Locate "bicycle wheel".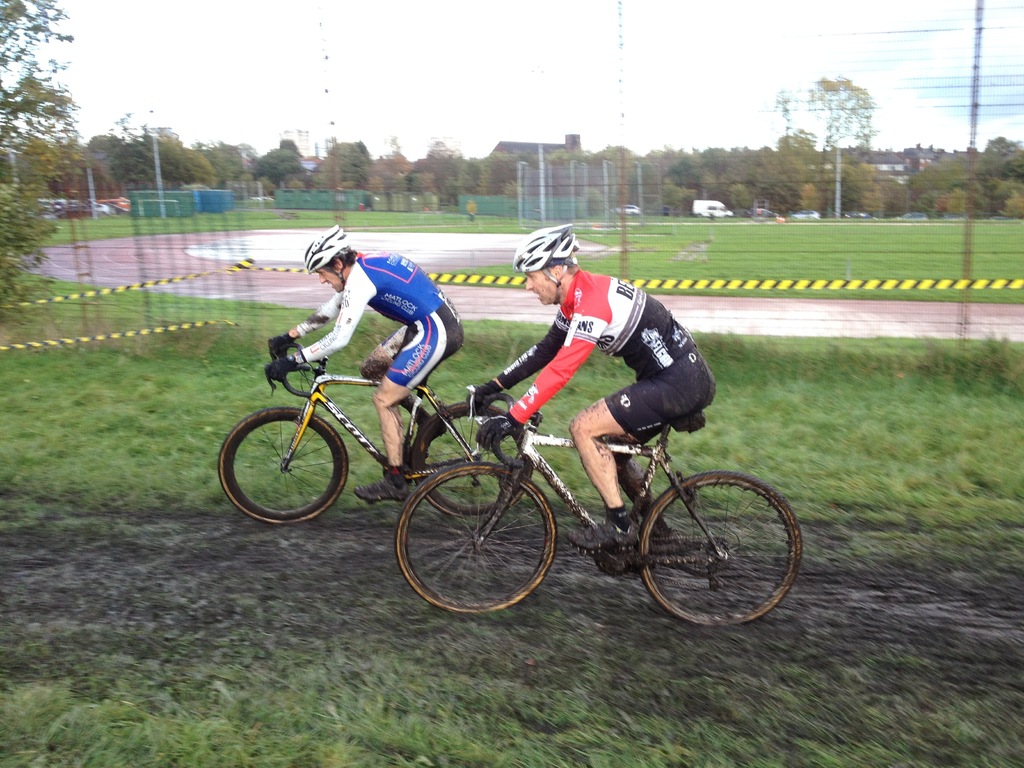
Bounding box: crop(412, 400, 532, 519).
